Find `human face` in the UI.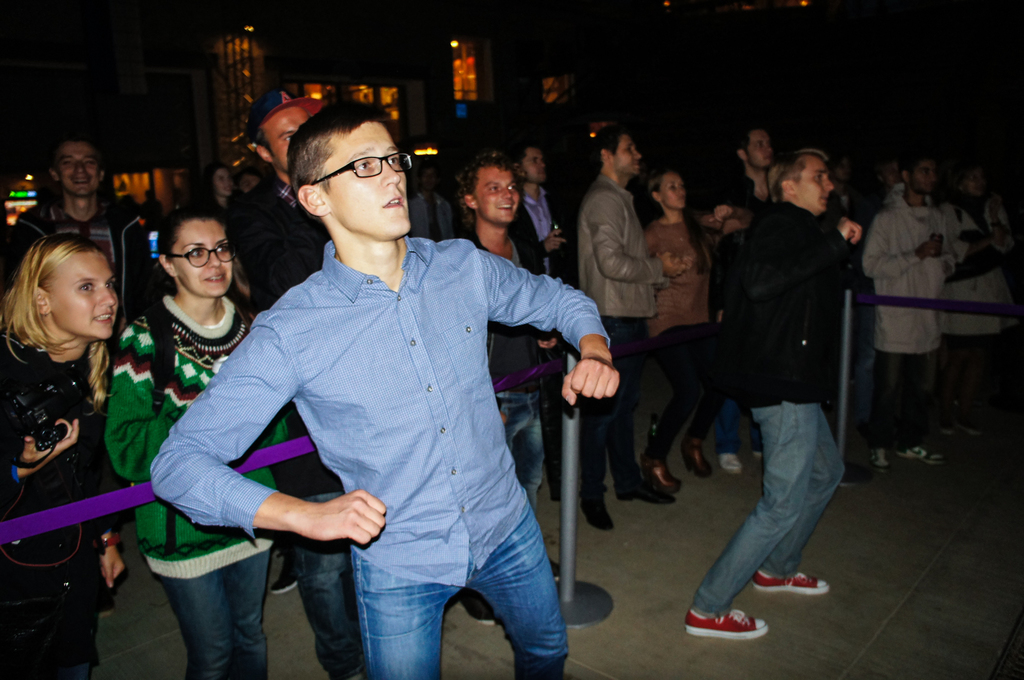
UI element at 323, 123, 414, 237.
